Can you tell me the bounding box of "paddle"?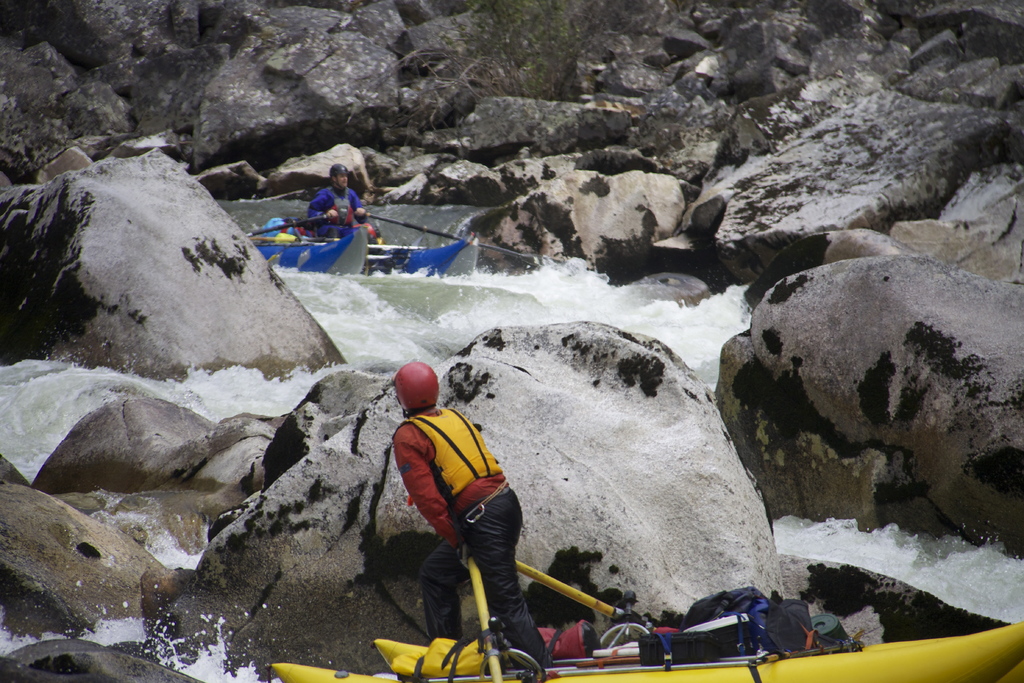
(346,199,532,263).
